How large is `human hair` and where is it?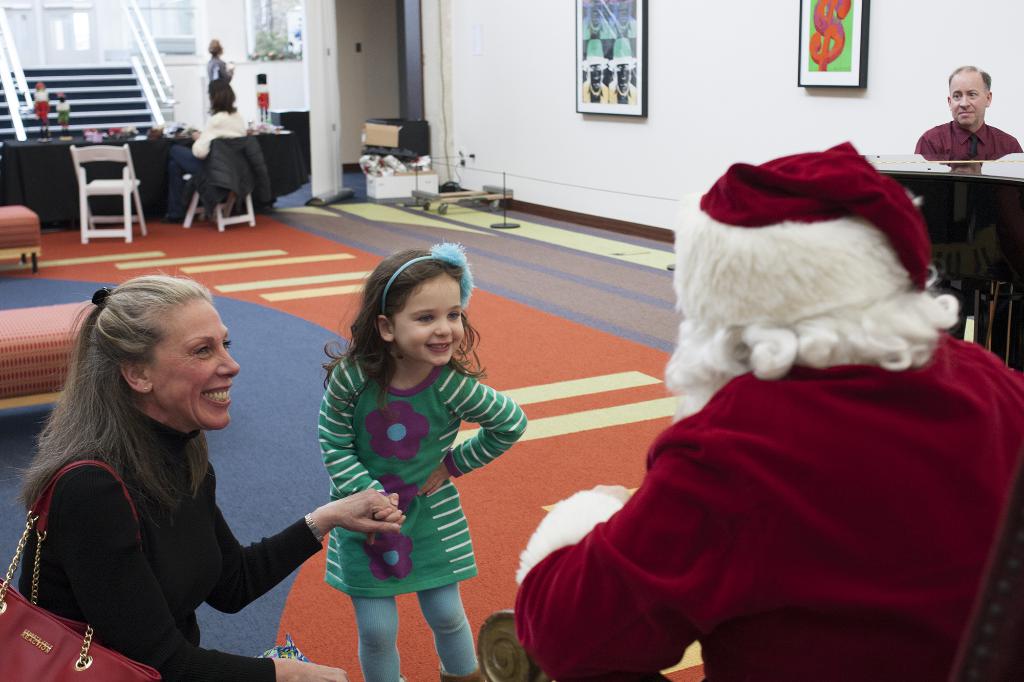
Bounding box: 209:42:219:58.
